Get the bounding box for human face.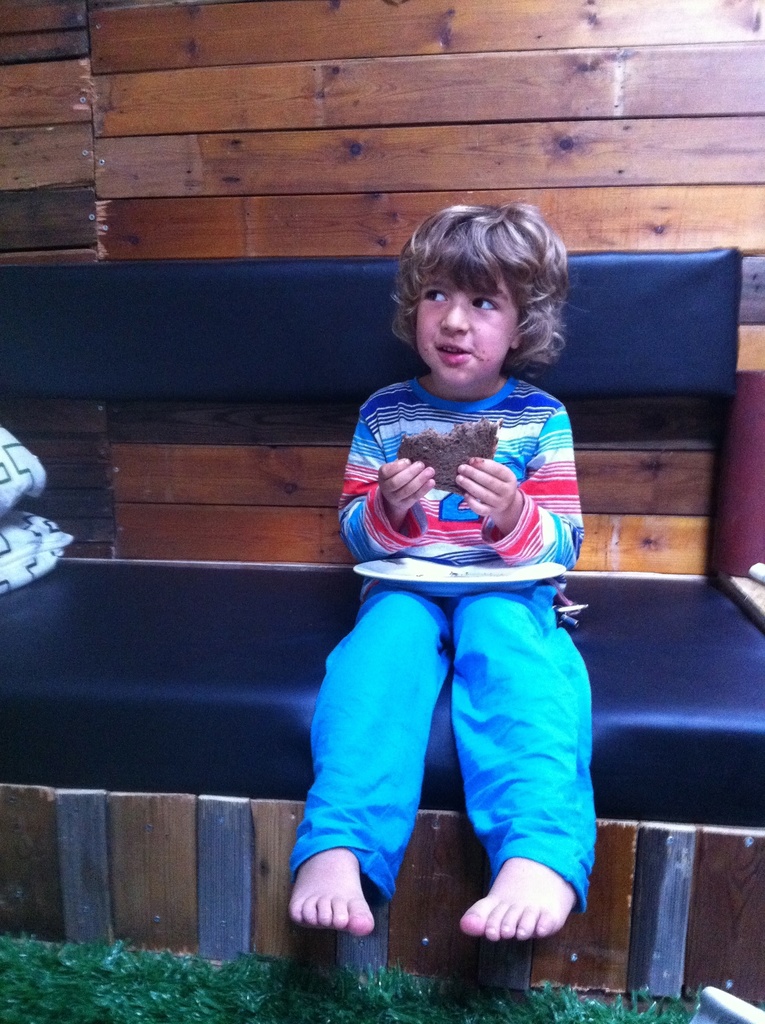
pyautogui.locateOnScreen(419, 278, 520, 390).
